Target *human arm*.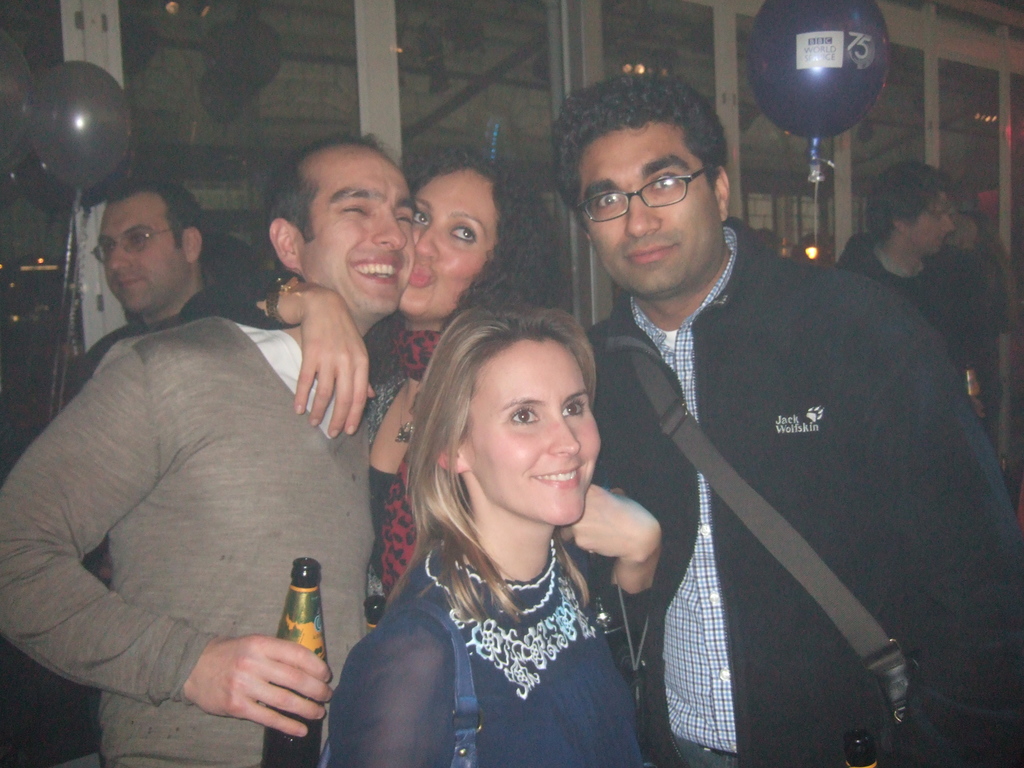
Target region: select_region(867, 332, 1023, 767).
